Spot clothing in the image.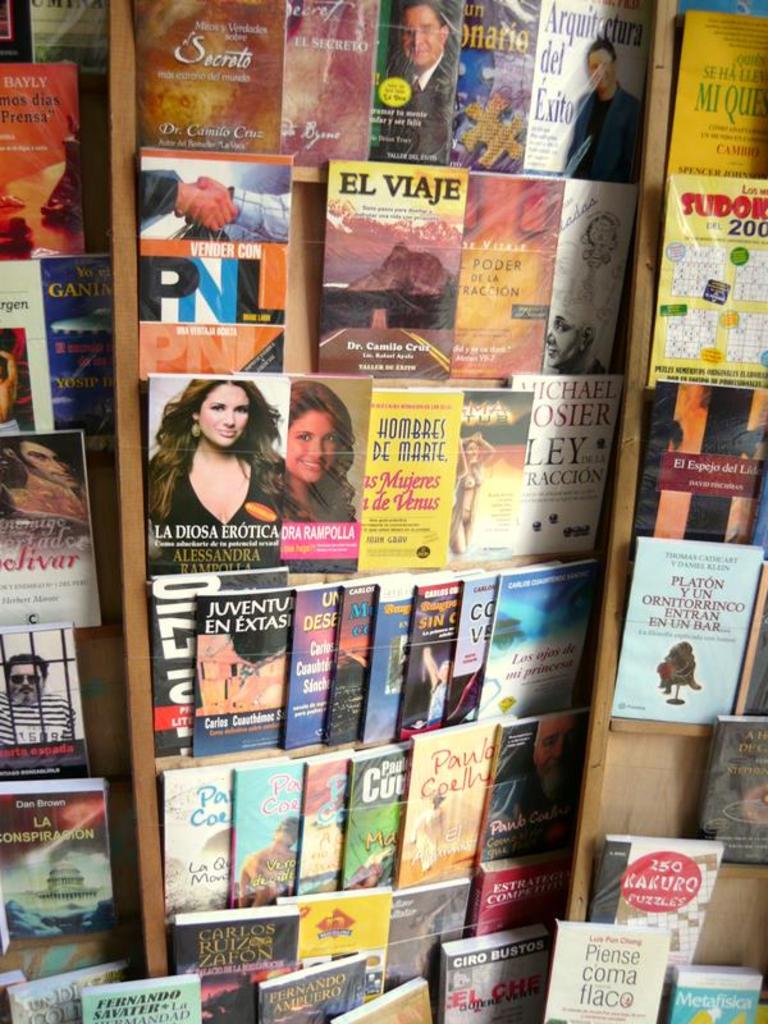
clothing found at crop(0, 415, 22, 434).
